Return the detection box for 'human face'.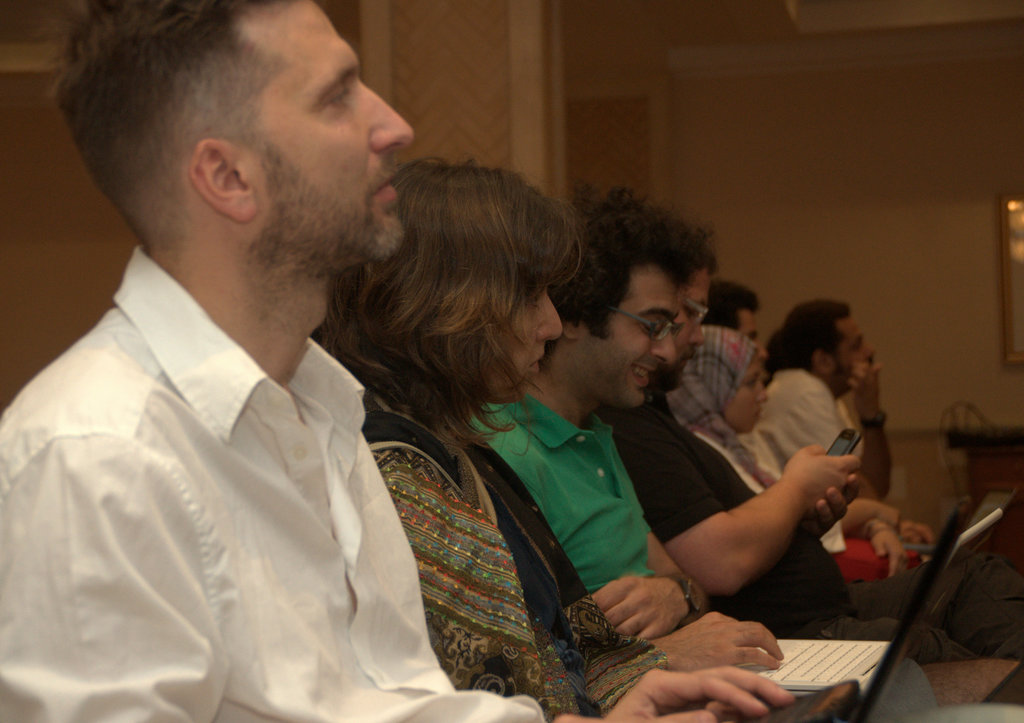
BBox(836, 318, 874, 391).
